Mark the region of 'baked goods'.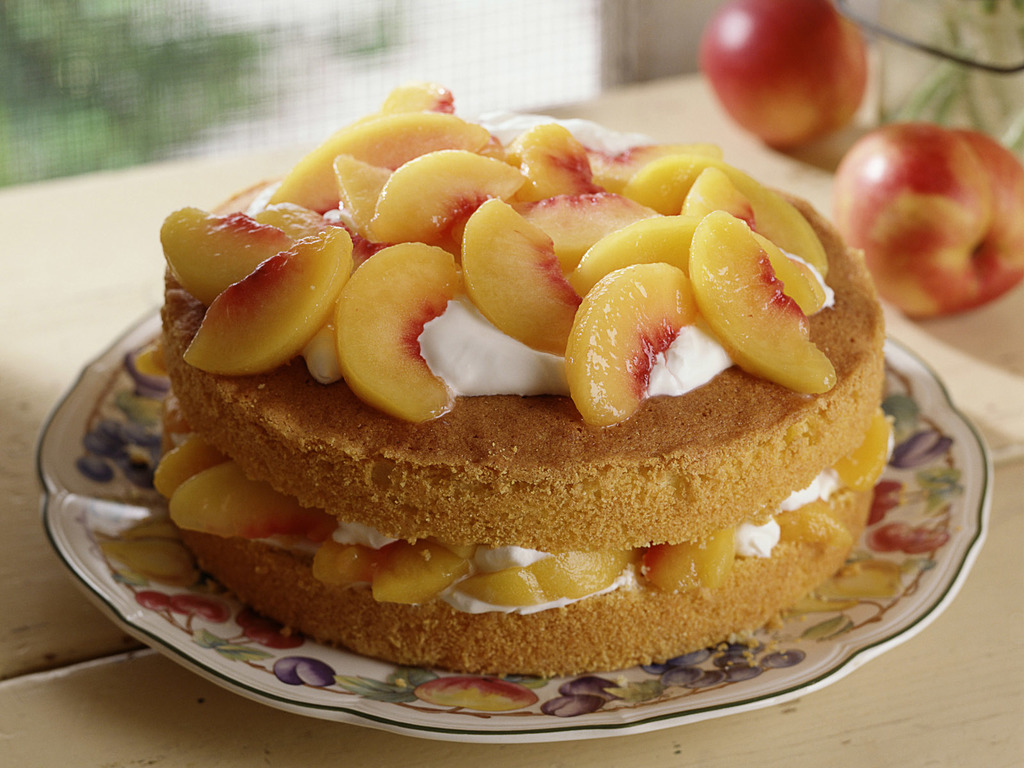
Region: <bbox>156, 82, 897, 676</bbox>.
